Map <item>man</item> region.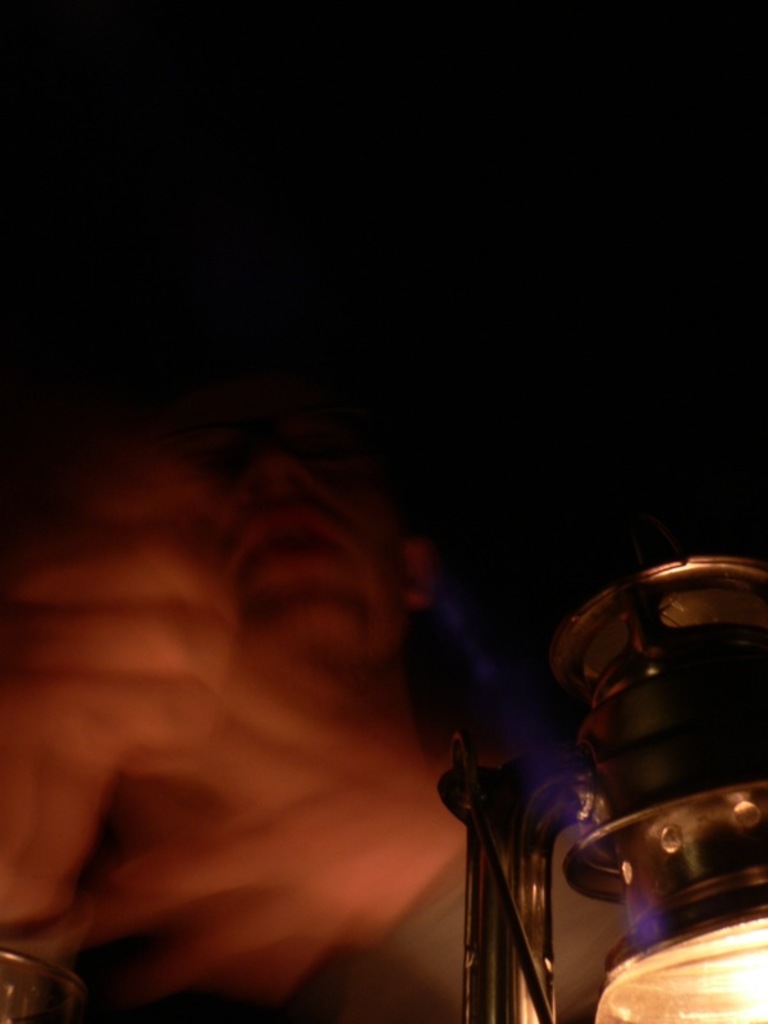
Mapped to crop(0, 378, 634, 1023).
